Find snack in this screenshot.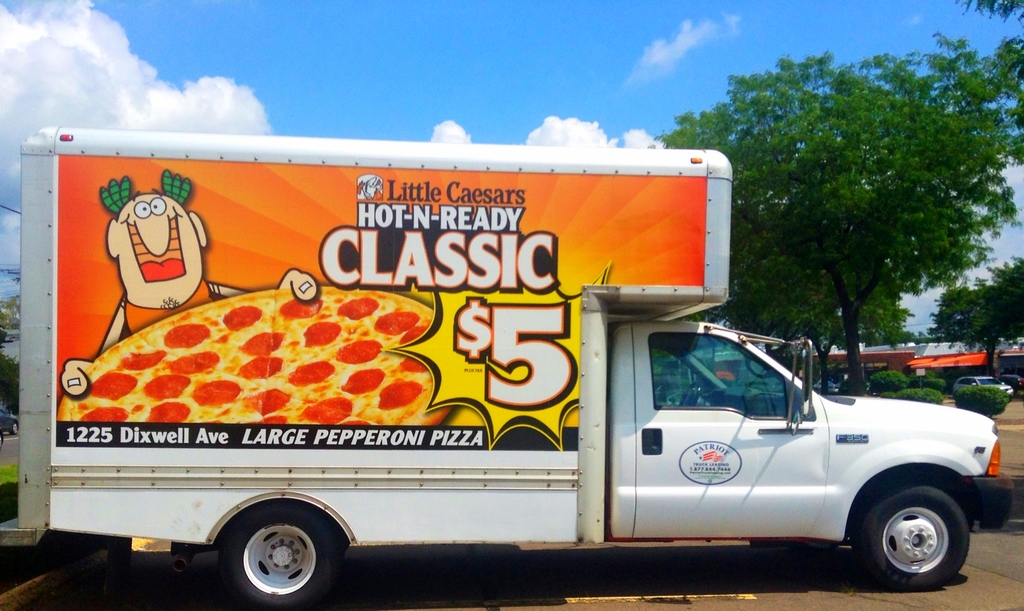
The bounding box for snack is BBox(53, 277, 455, 429).
